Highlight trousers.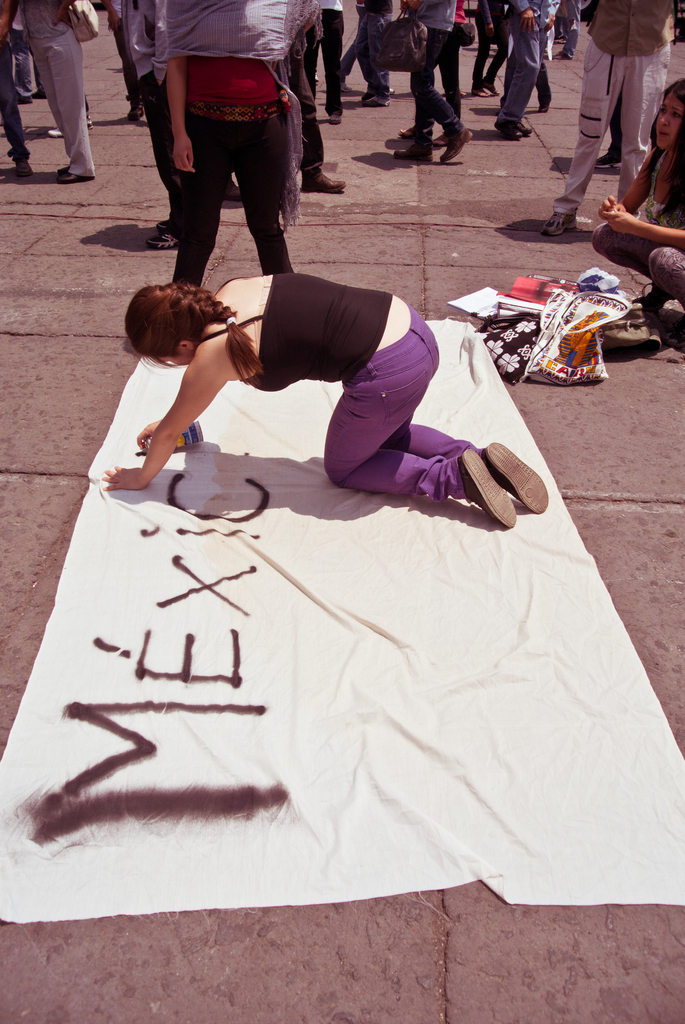
Highlighted region: [322, 297, 480, 505].
